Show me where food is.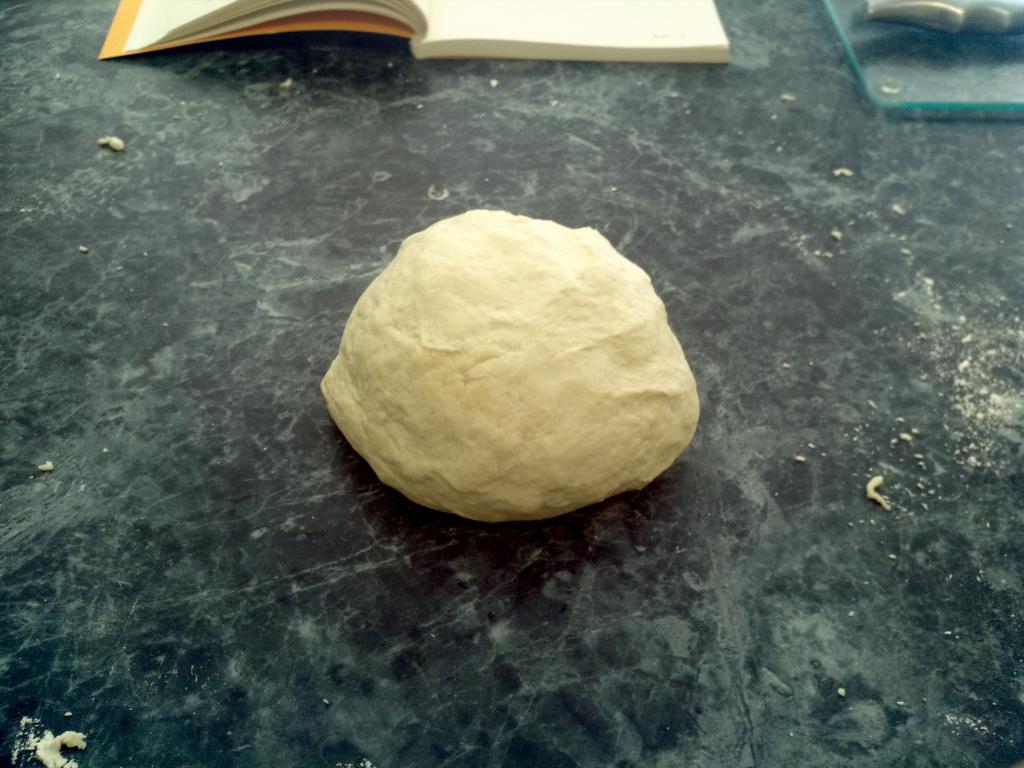
food is at crop(340, 235, 695, 515).
